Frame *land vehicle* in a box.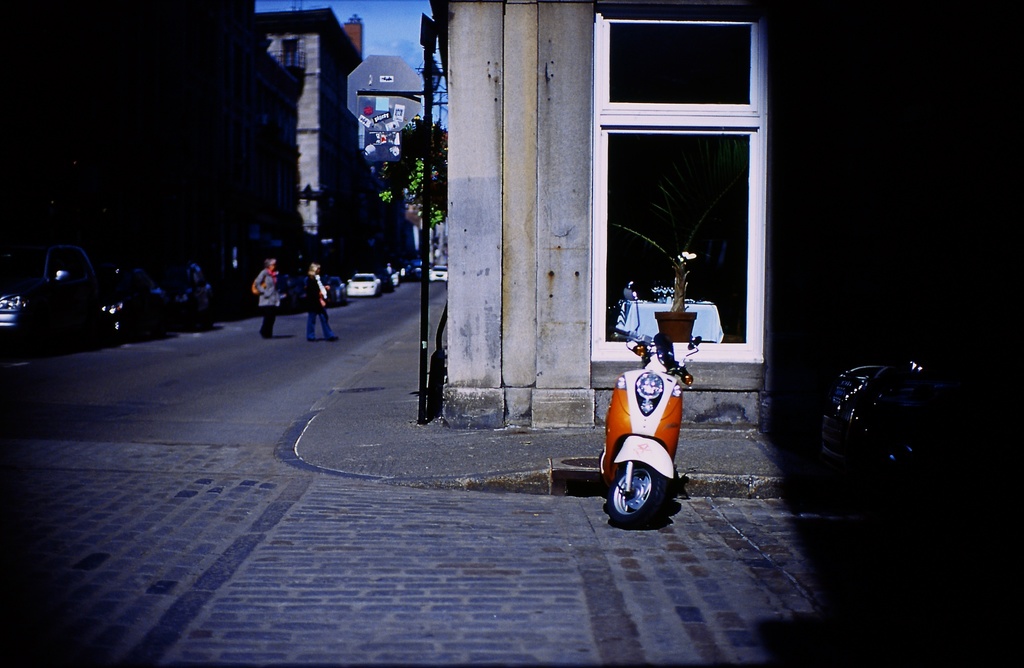
bbox=[428, 262, 450, 283].
